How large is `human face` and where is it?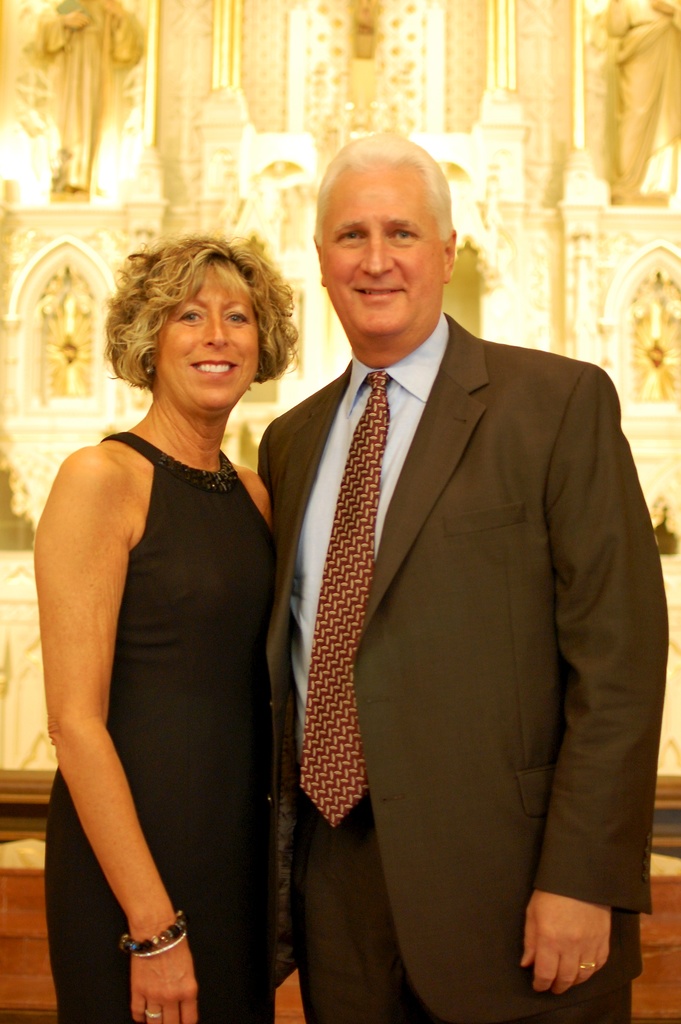
Bounding box: locate(154, 267, 256, 410).
